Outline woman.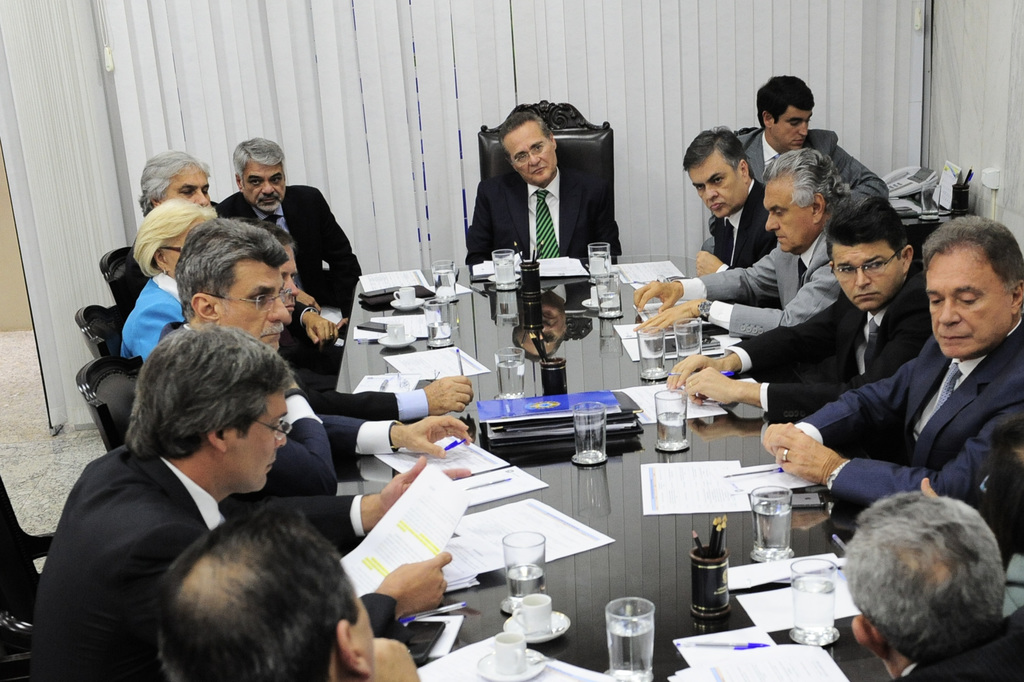
Outline: left=122, top=196, right=219, bottom=362.
